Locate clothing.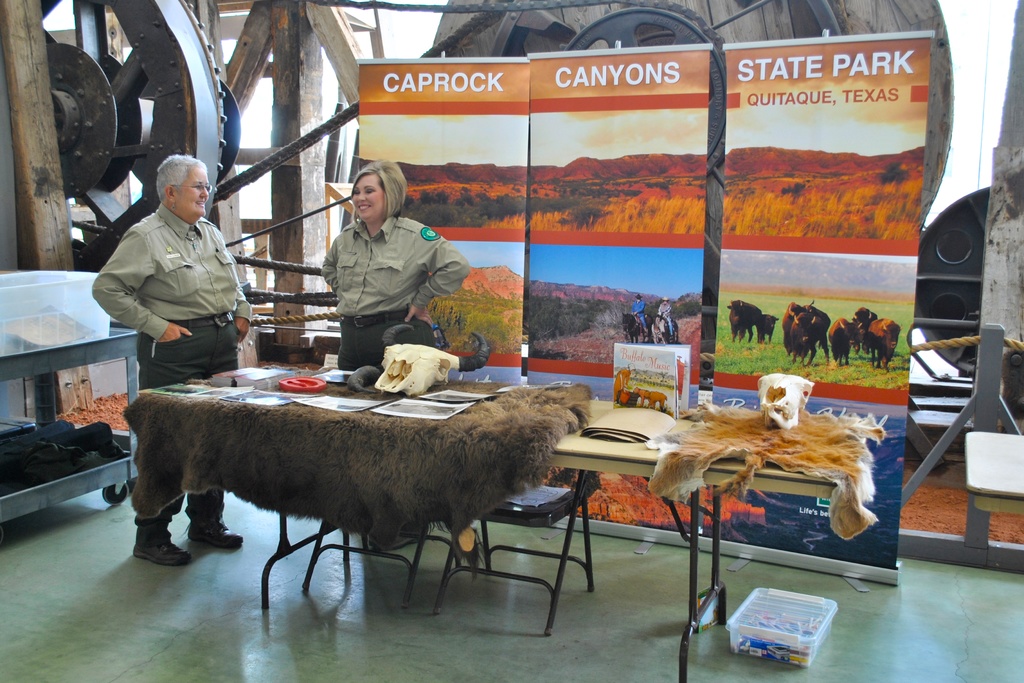
Bounding box: region(301, 167, 461, 345).
